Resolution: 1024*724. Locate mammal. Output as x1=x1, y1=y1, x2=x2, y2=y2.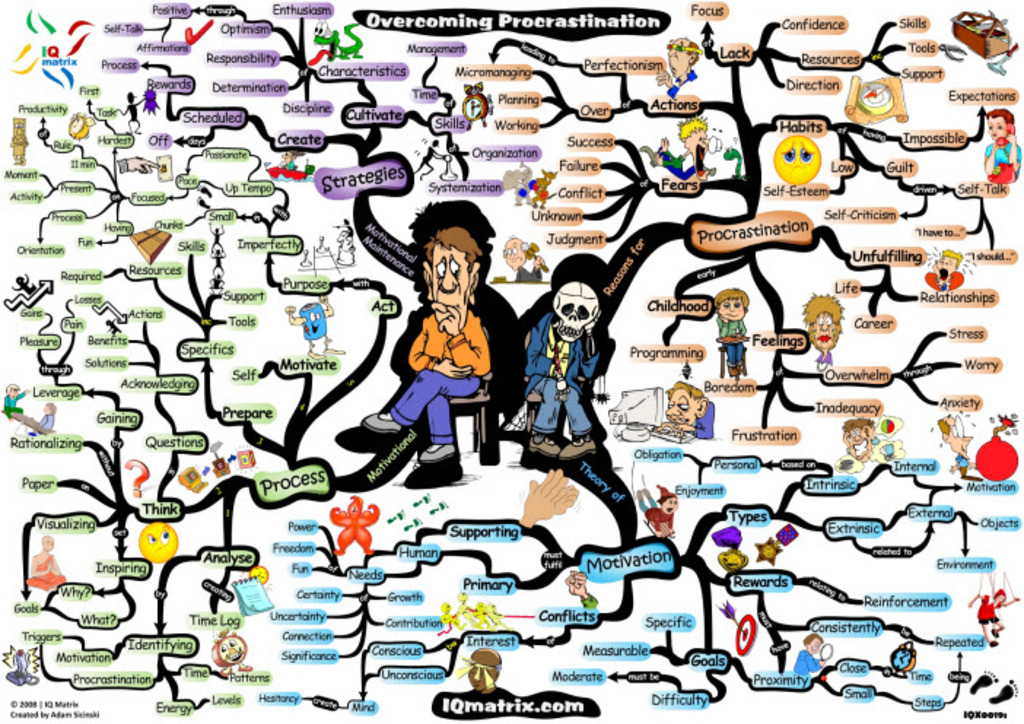
x1=454, y1=650, x2=497, y2=689.
